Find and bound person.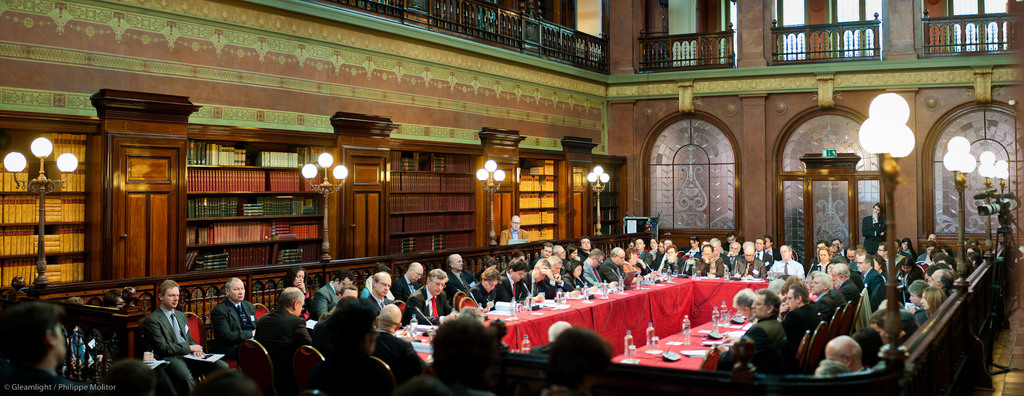
Bound: (left=281, top=266, right=316, bottom=317).
